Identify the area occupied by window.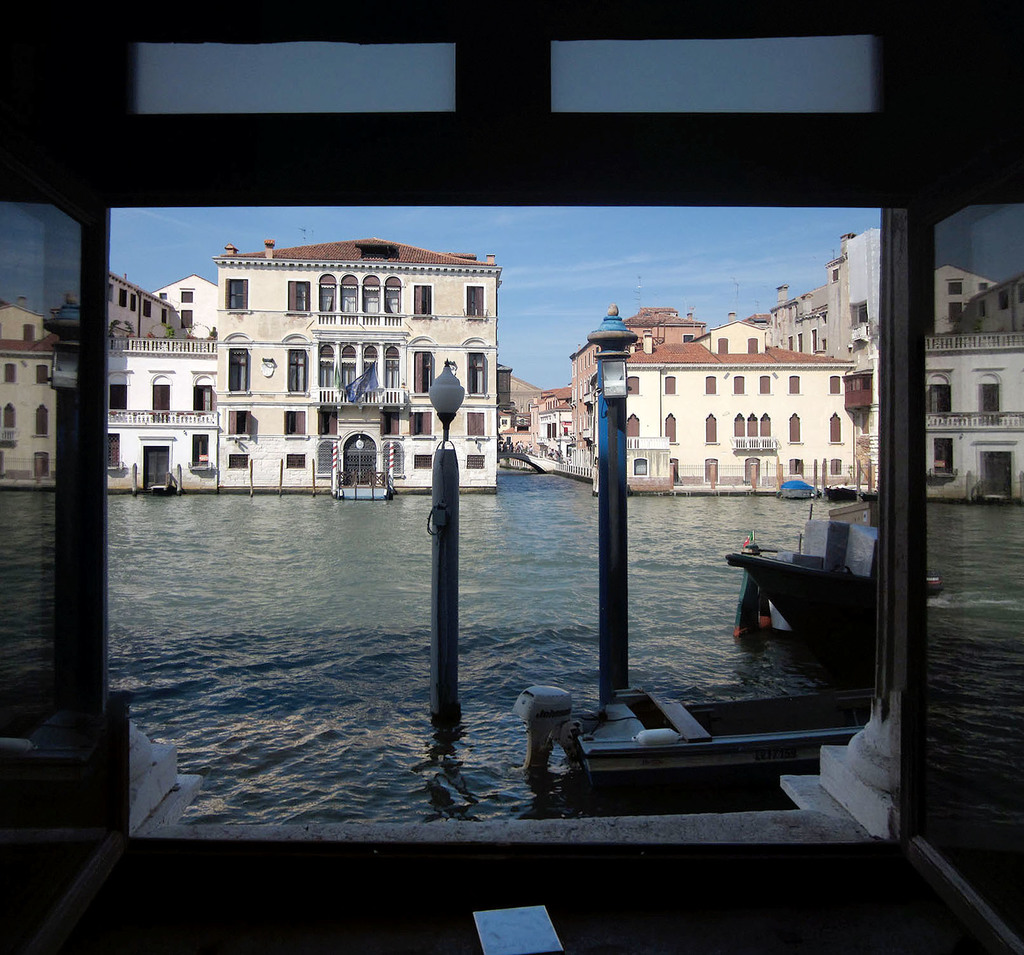
Area: select_region(861, 413, 869, 432).
